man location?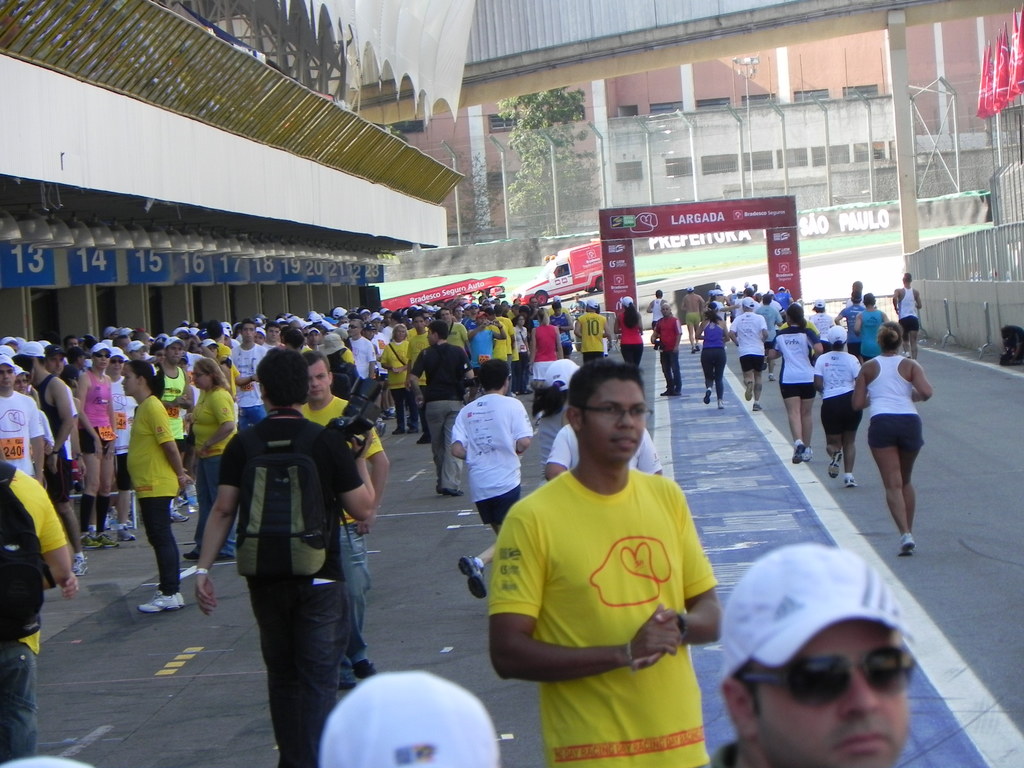
<bbox>680, 288, 701, 356</bbox>
